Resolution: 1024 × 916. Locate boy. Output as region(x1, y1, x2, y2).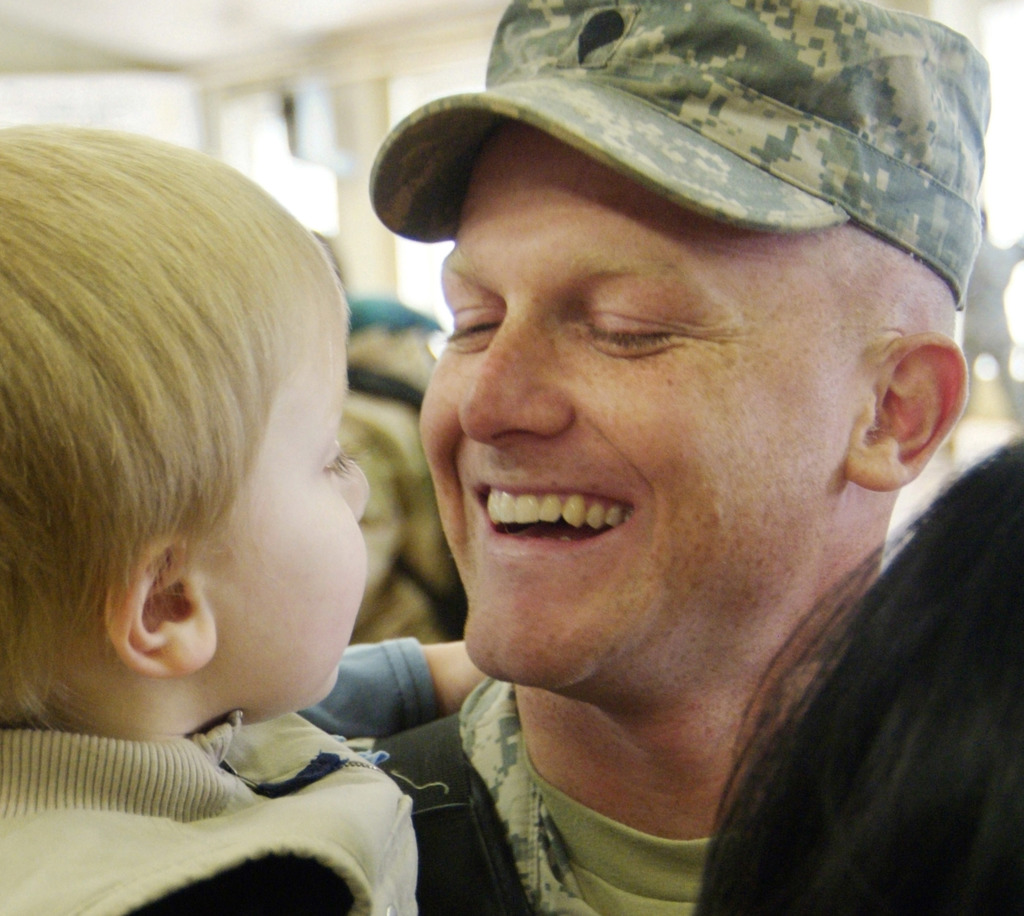
region(8, 120, 404, 901).
